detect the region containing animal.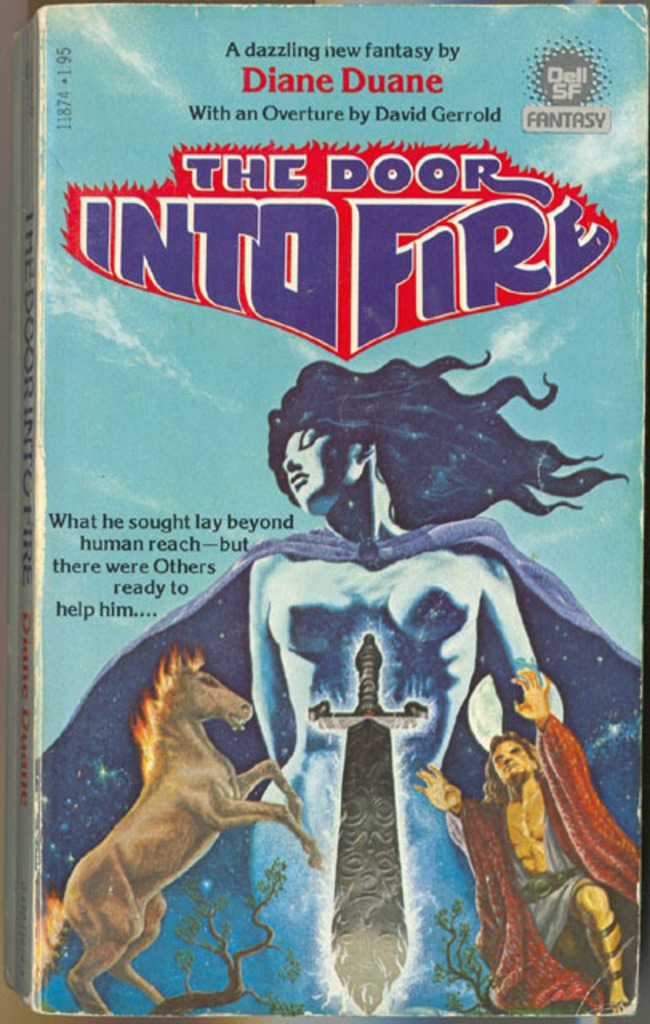
locate(45, 645, 314, 1022).
